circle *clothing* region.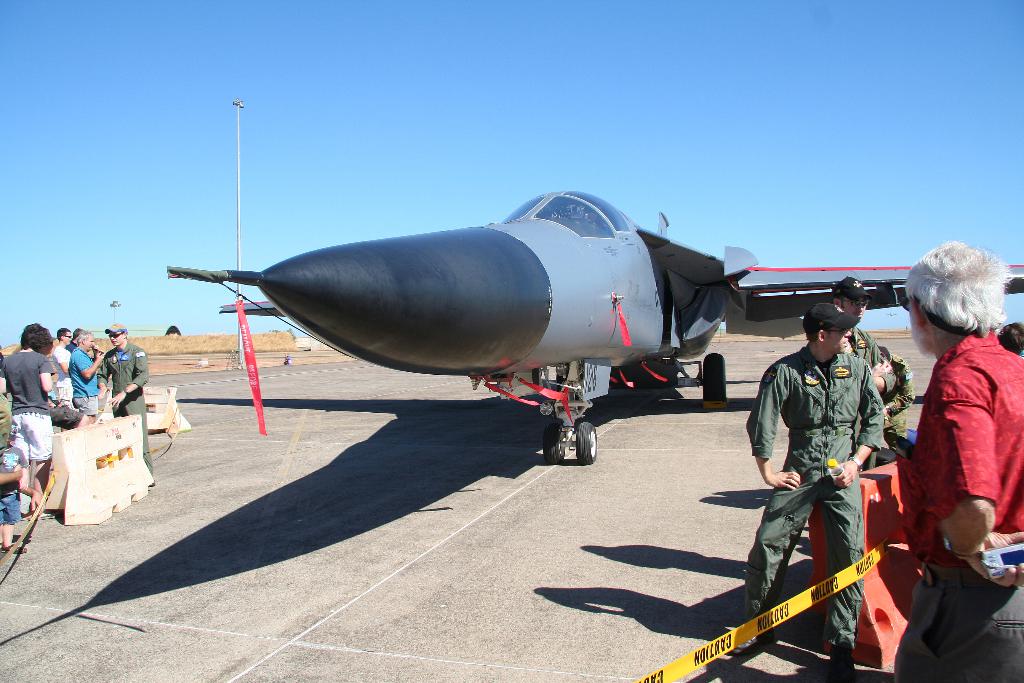
Region: (842,324,900,441).
